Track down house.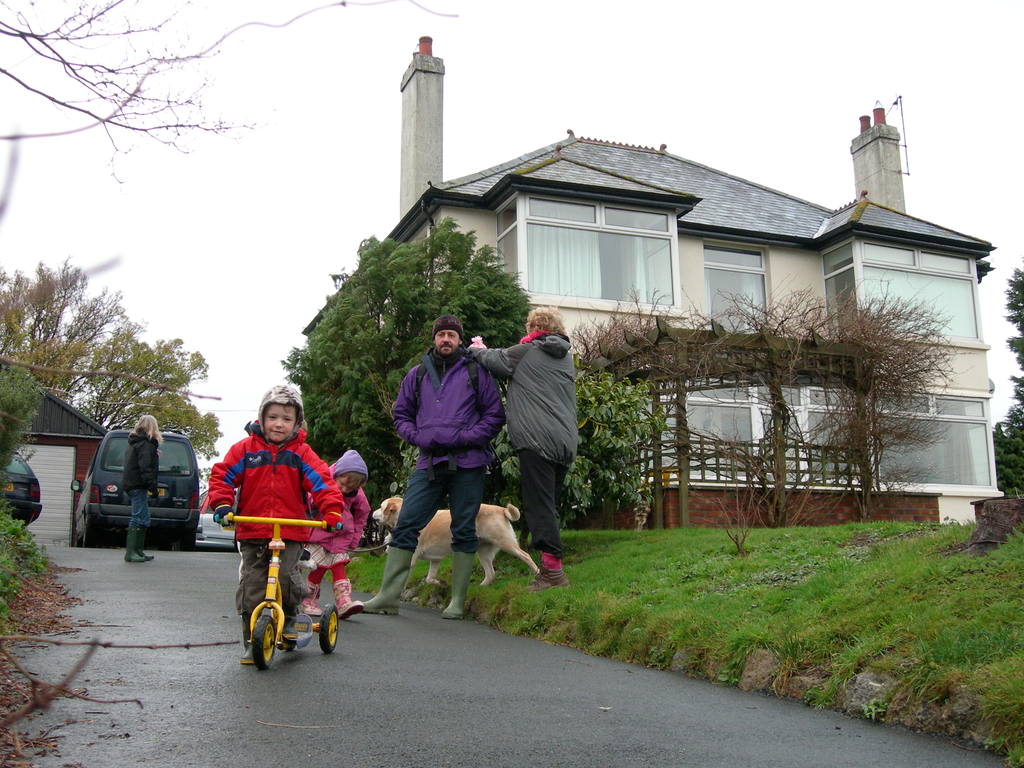
Tracked to box=[14, 388, 109, 550].
